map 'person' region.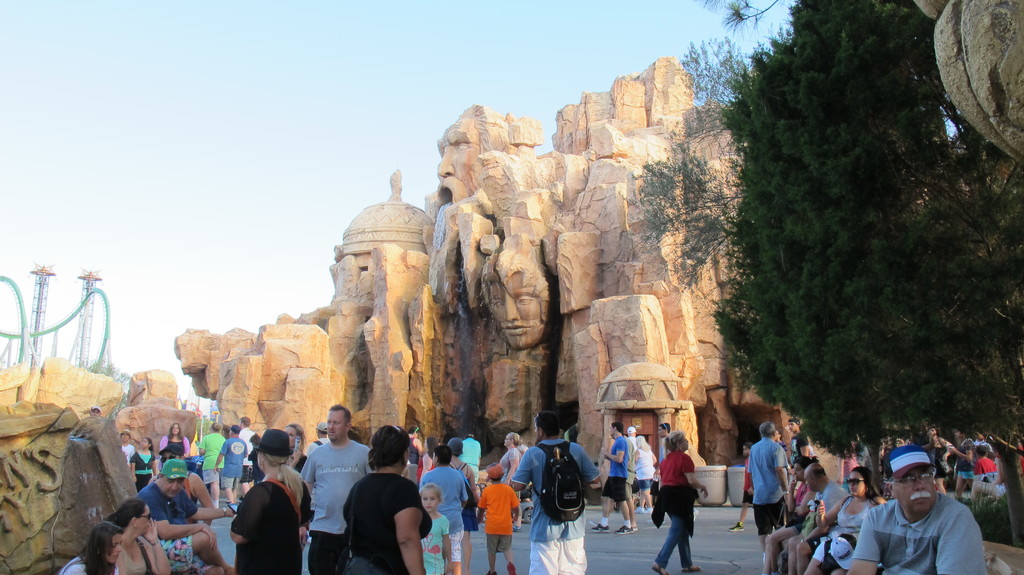
Mapped to l=351, t=419, r=437, b=574.
